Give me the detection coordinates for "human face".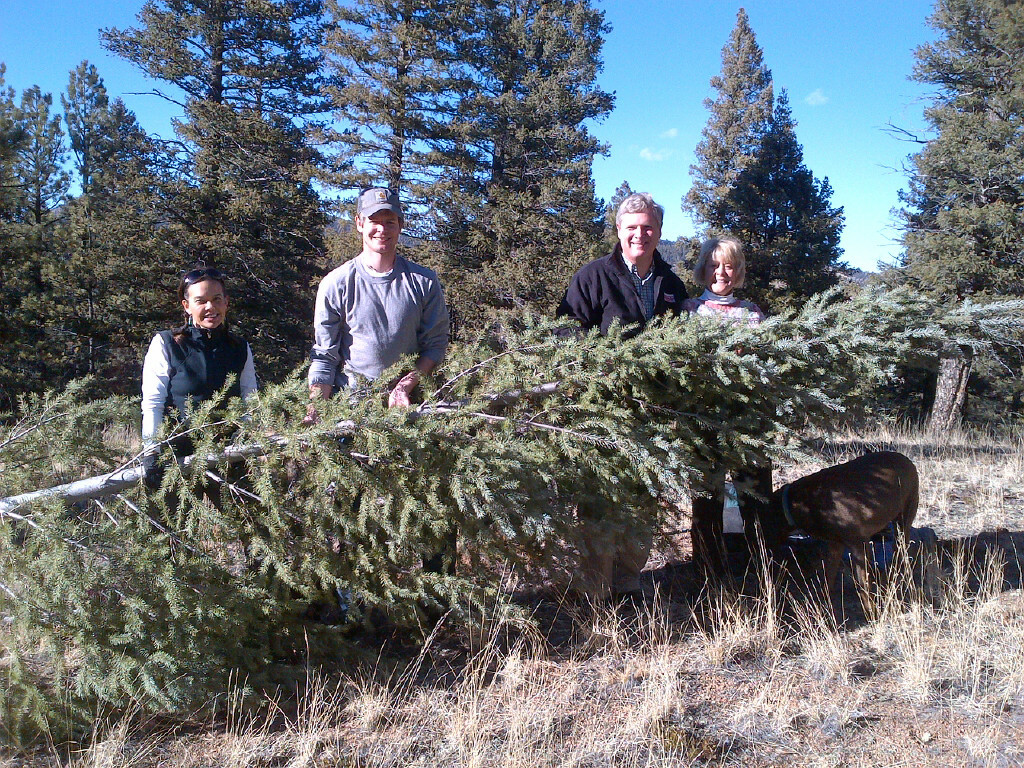
detection(618, 210, 662, 252).
